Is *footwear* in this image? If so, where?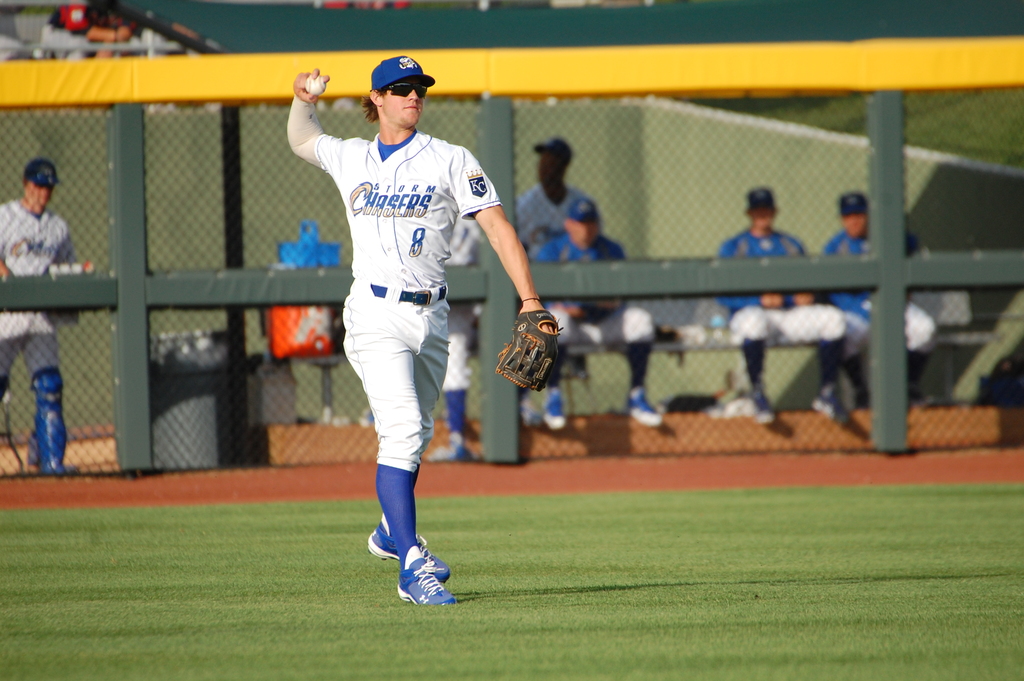
Yes, at l=545, t=389, r=566, b=432.
